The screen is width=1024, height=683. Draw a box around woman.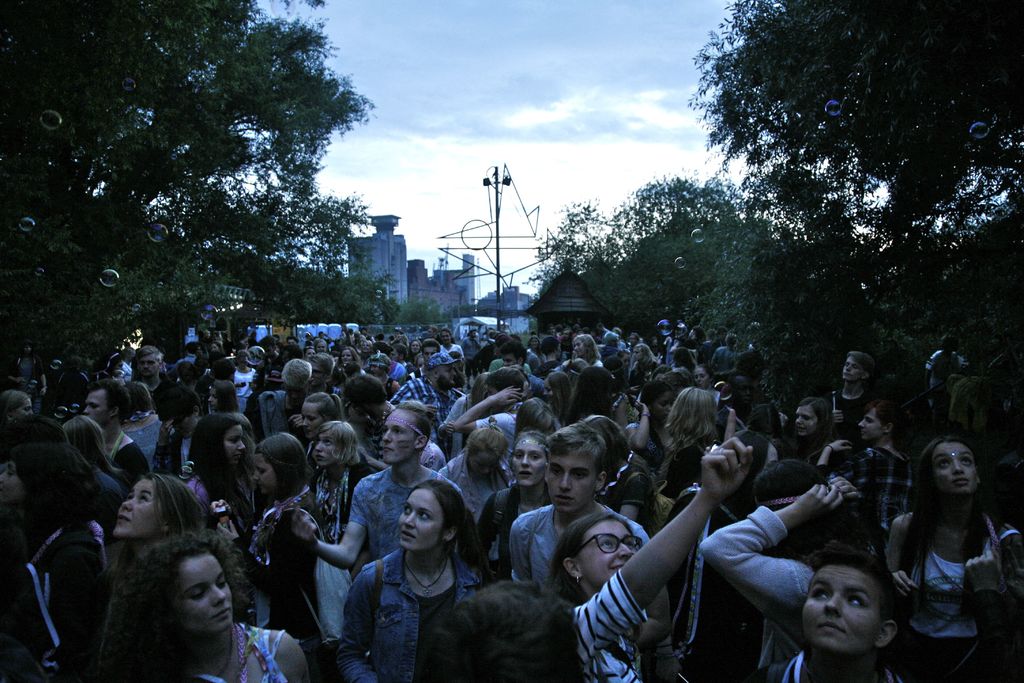
box(819, 402, 913, 525).
